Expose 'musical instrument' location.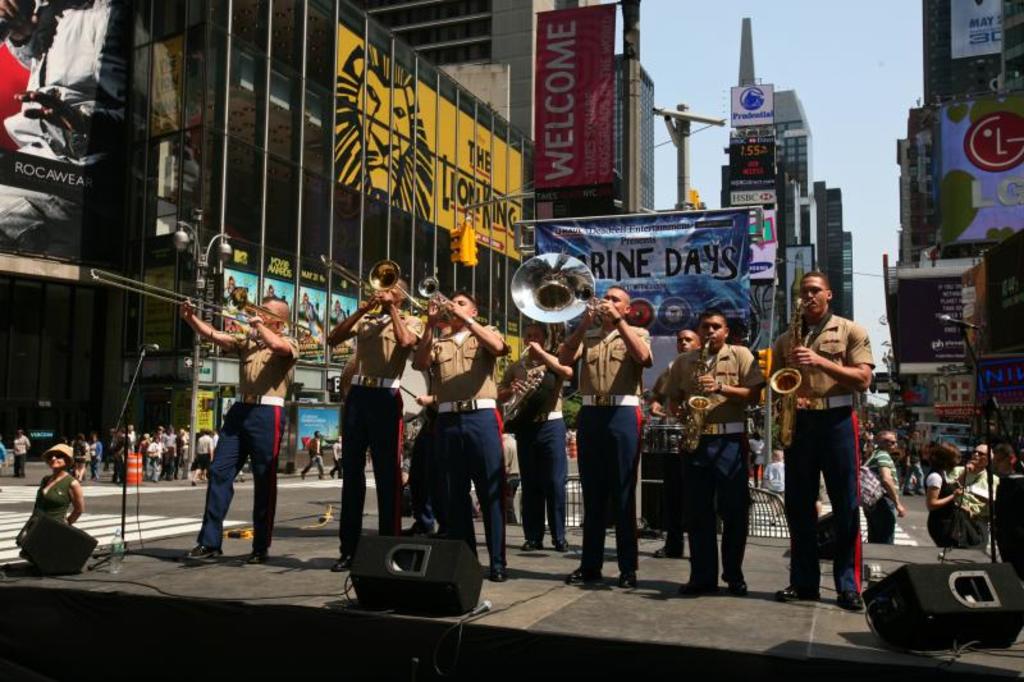
Exposed at bbox=[769, 306, 801, 443].
